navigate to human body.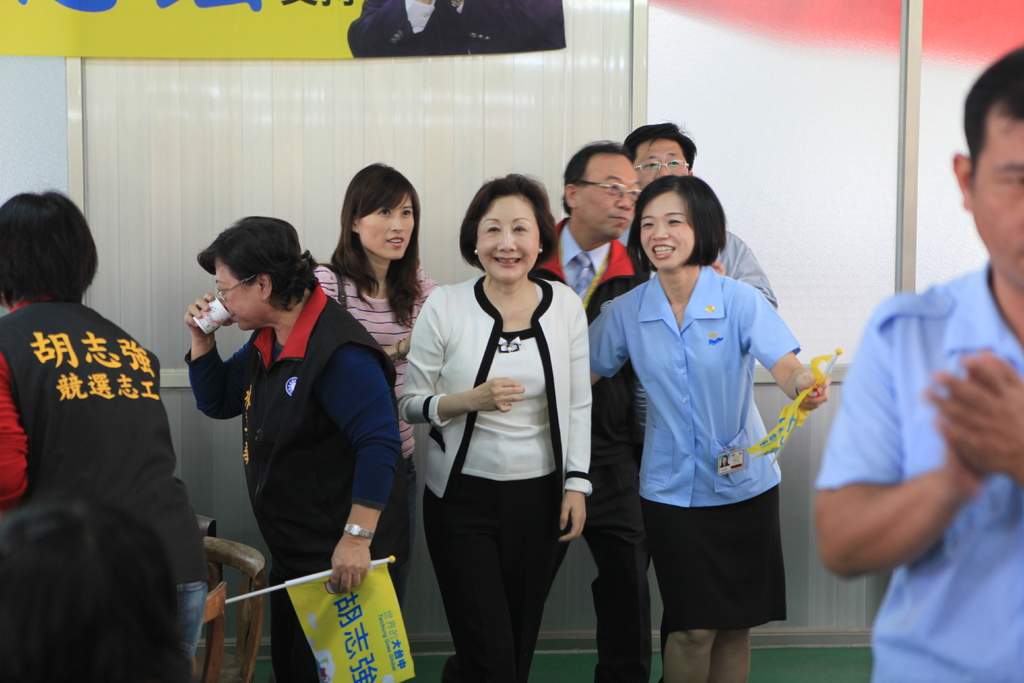
Navigation target: <region>13, 210, 196, 682</region>.
